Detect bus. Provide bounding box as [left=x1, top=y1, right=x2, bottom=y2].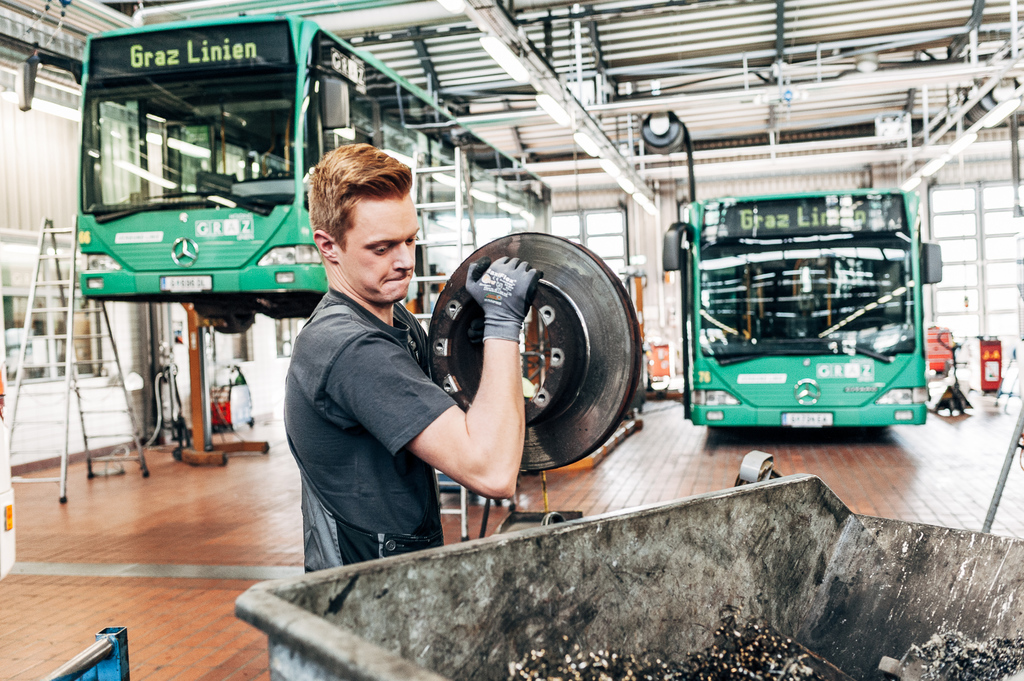
[left=661, top=192, right=945, bottom=429].
